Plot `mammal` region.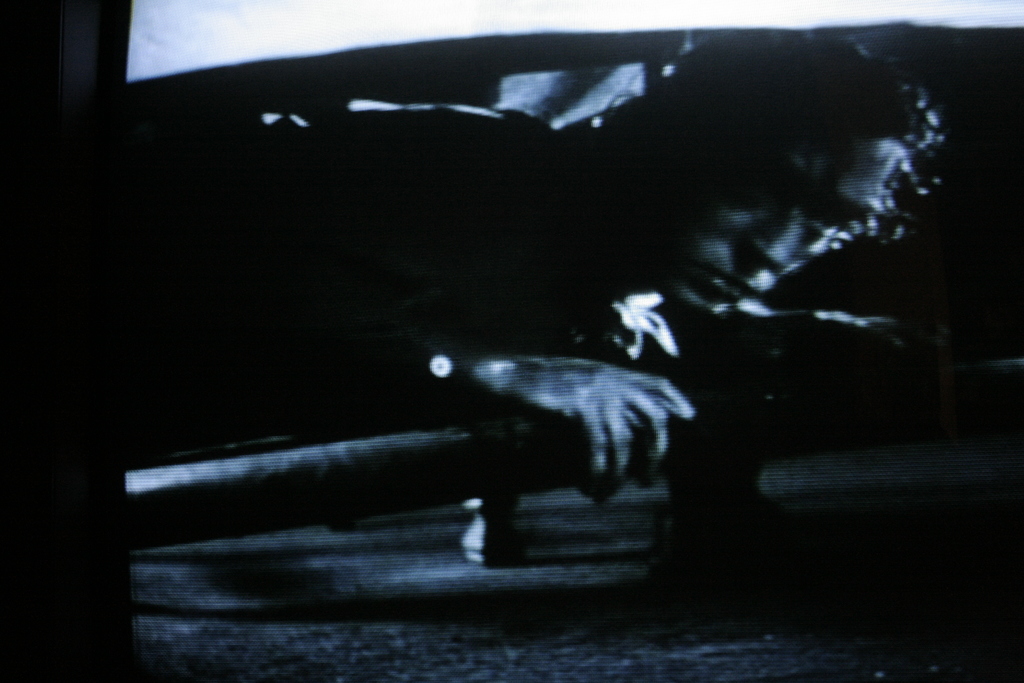
Plotted at Rect(131, 47, 914, 600).
